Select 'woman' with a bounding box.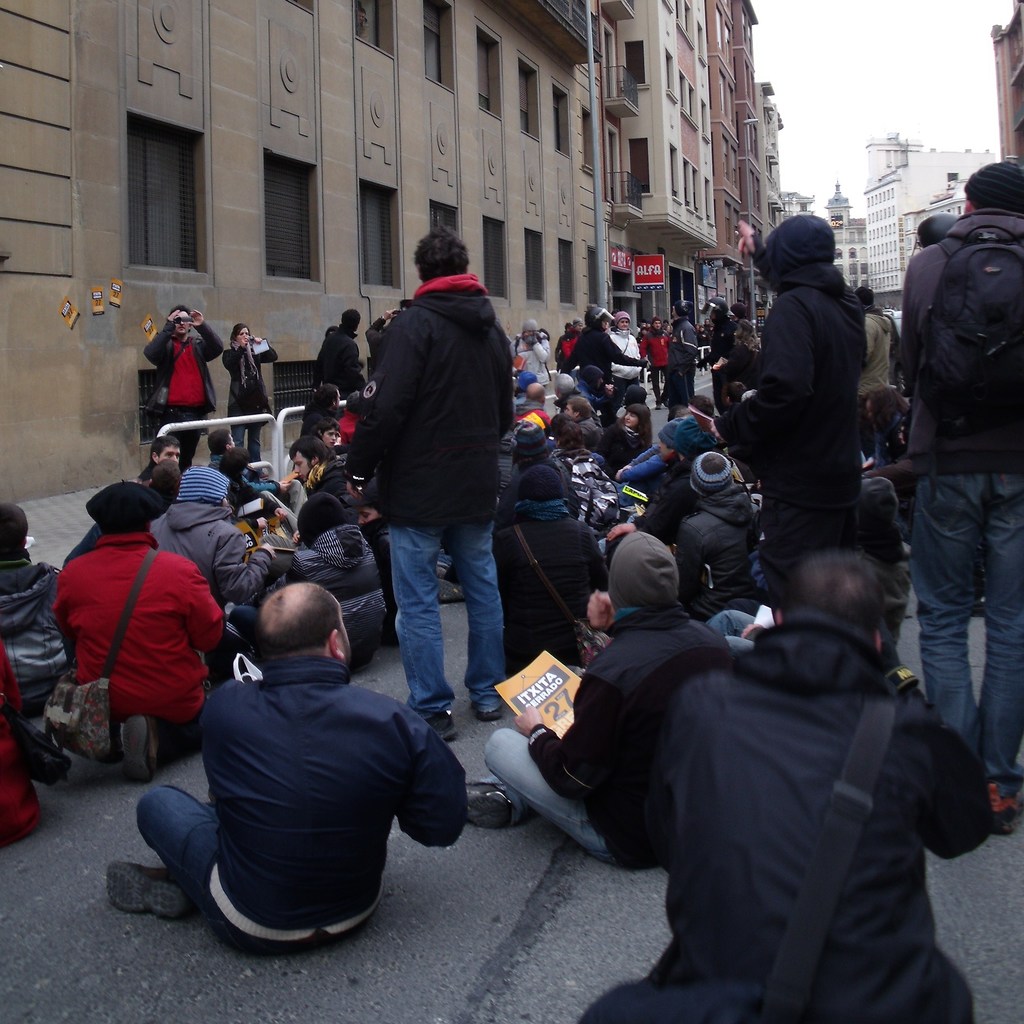
<box>595,406,650,473</box>.
